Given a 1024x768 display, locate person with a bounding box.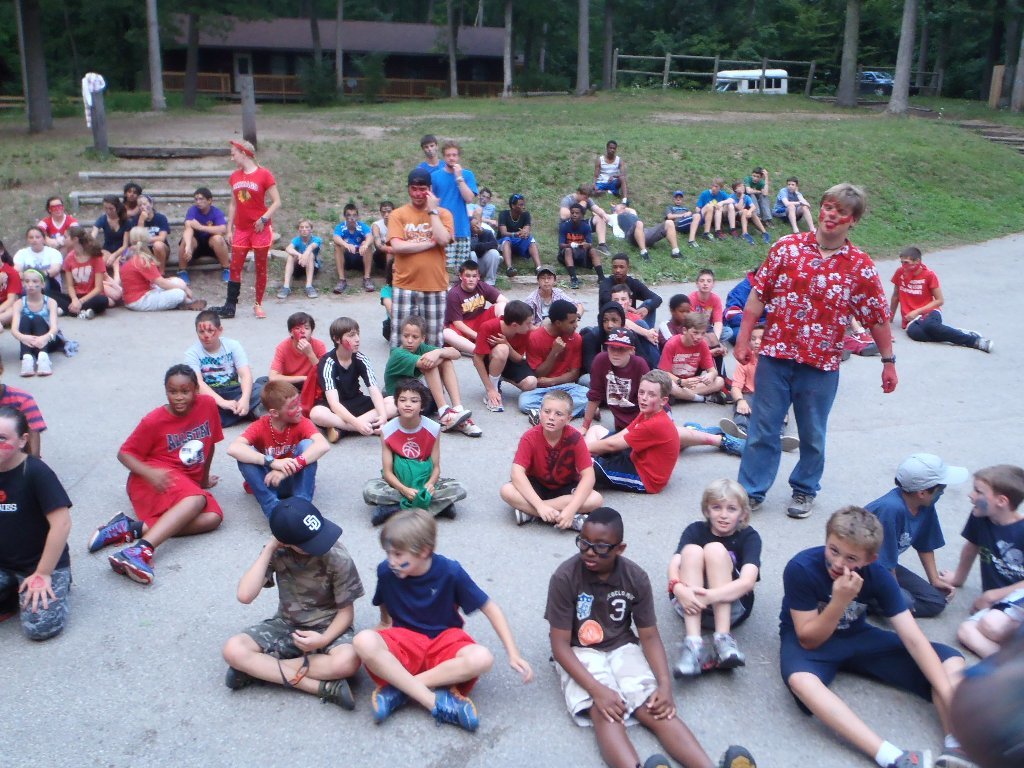
Located: 743, 162, 772, 215.
